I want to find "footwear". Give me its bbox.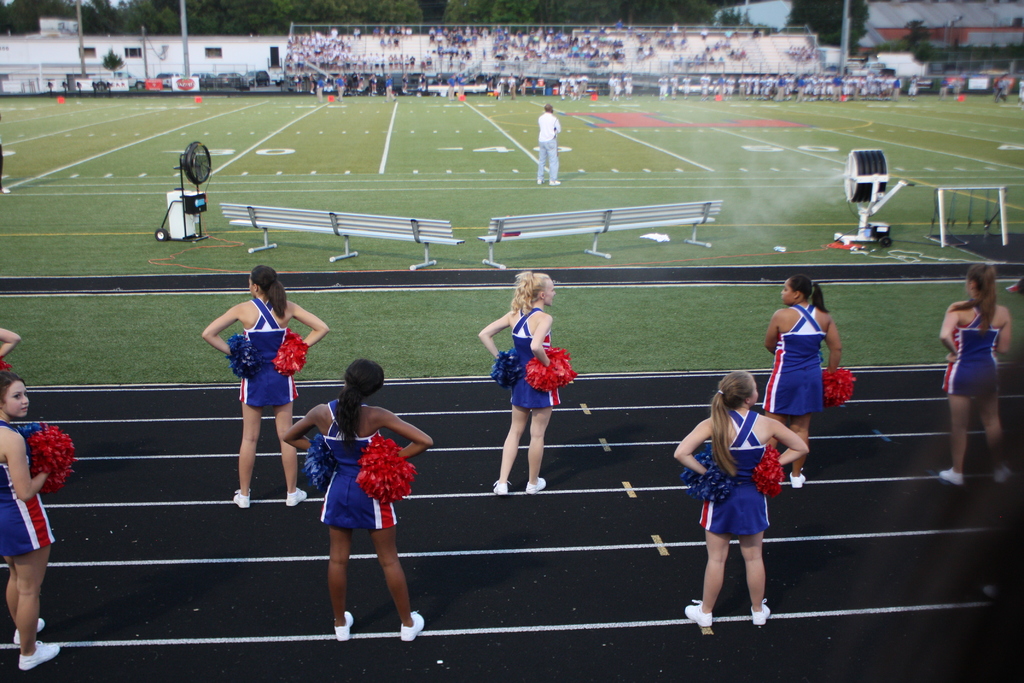
select_region(786, 470, 804, 486).
